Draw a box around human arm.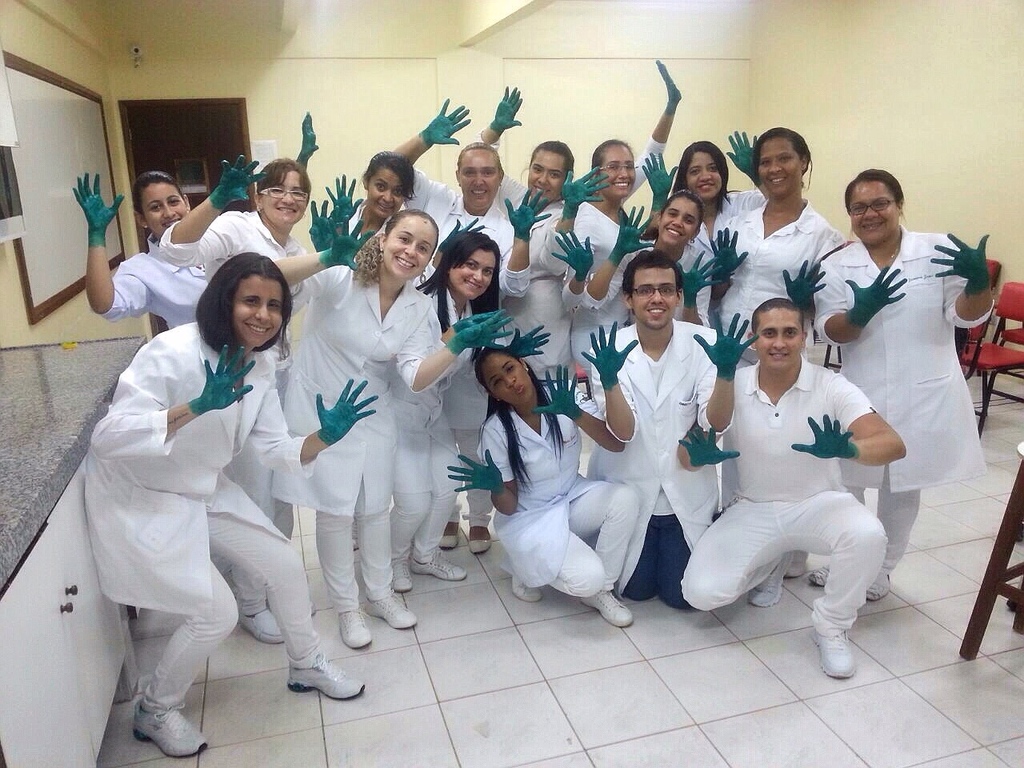
detection(251, 348, 378, 472).
